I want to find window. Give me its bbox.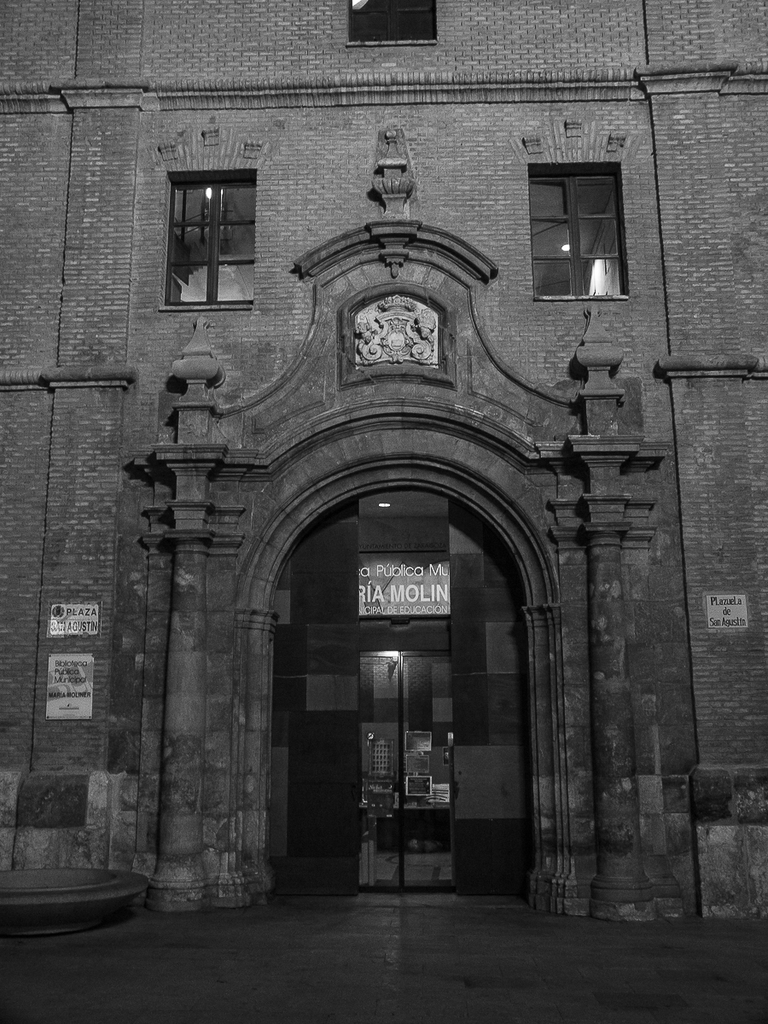
156 167 256 312.
